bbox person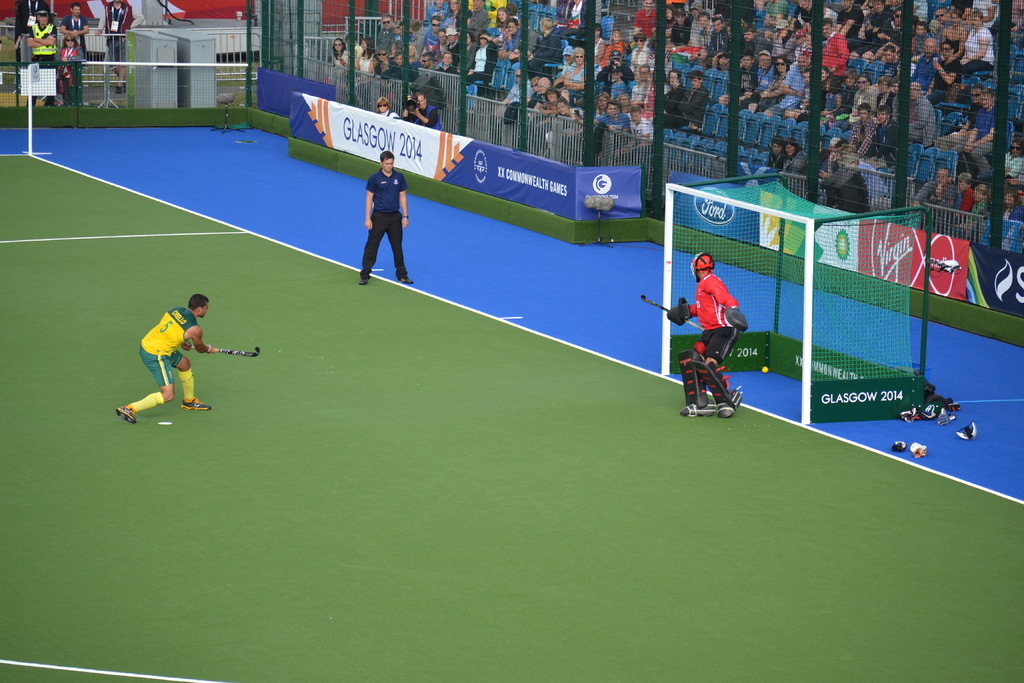
bbox=[681, 253, 741, 416]
